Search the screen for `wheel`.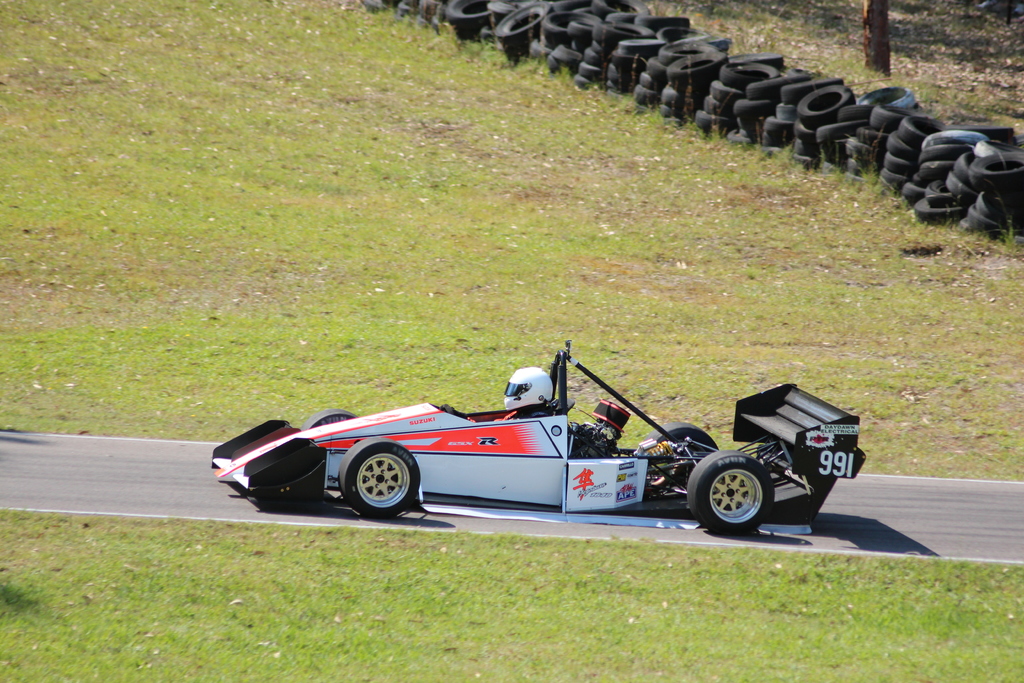
Found at <bbox>983, 194, 1023, 251</bbox>.
